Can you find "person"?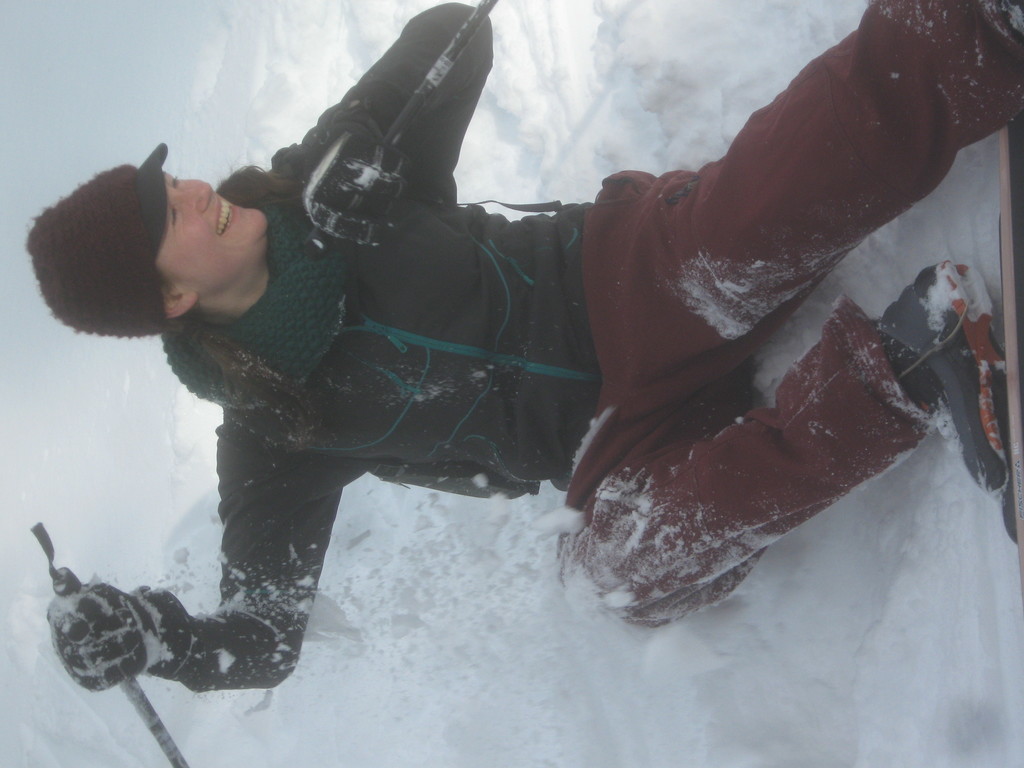
Yes, bounding box: 67/0/960/698.
